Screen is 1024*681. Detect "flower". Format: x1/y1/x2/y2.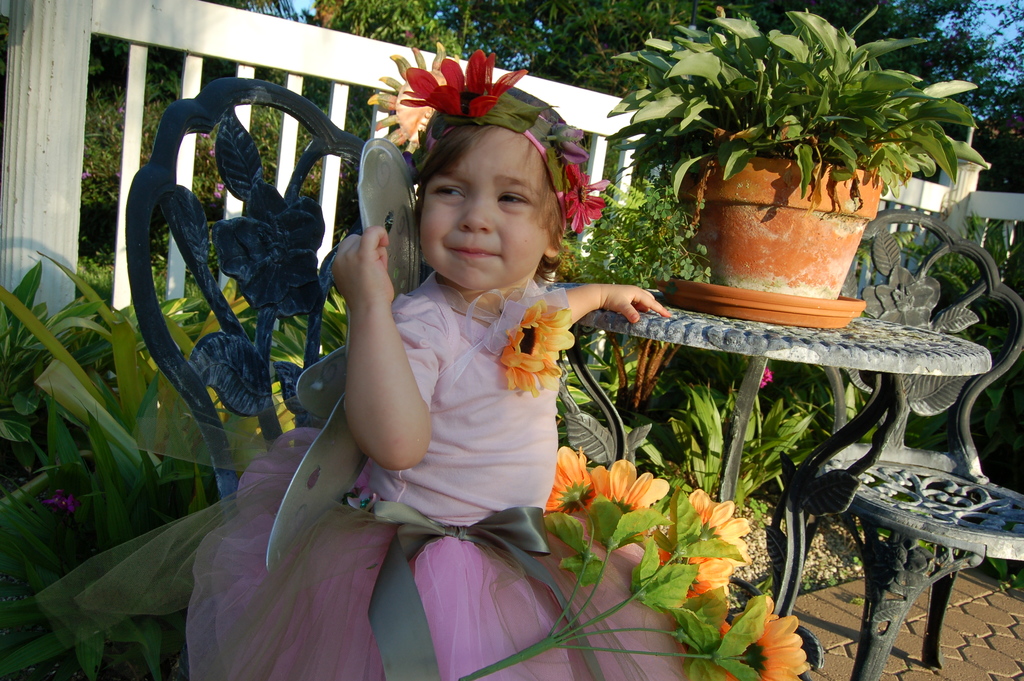
399/46/526/117.
